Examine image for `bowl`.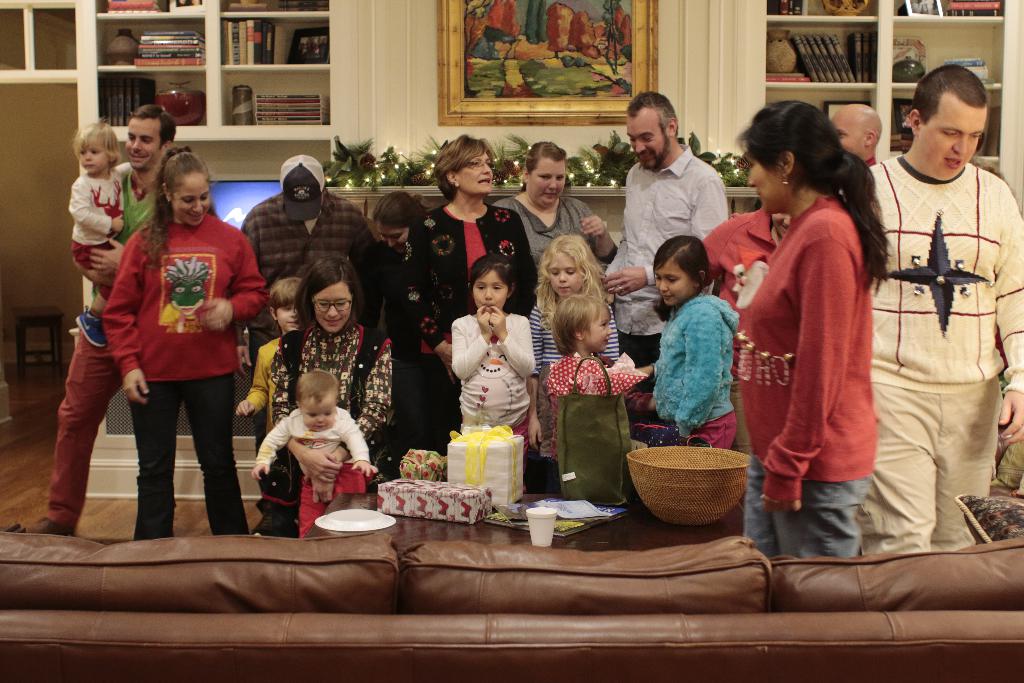
Examination result: x1=628, y1=446, x2=752, y2=521.
